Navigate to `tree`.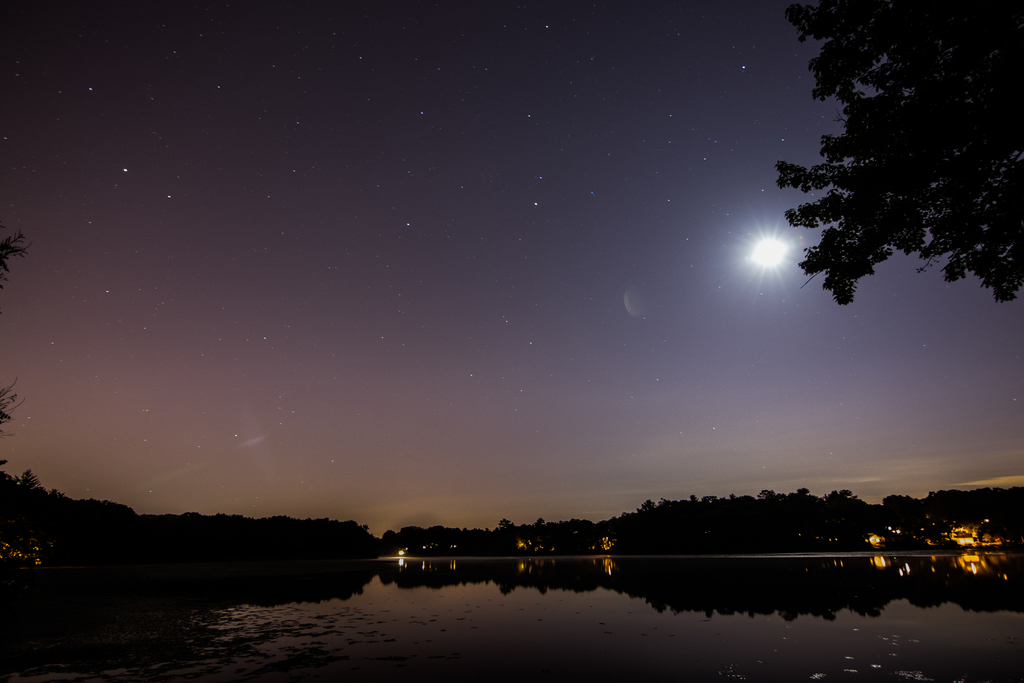
Navigation target: [left=533, top=518, right=556, bottom=540].
